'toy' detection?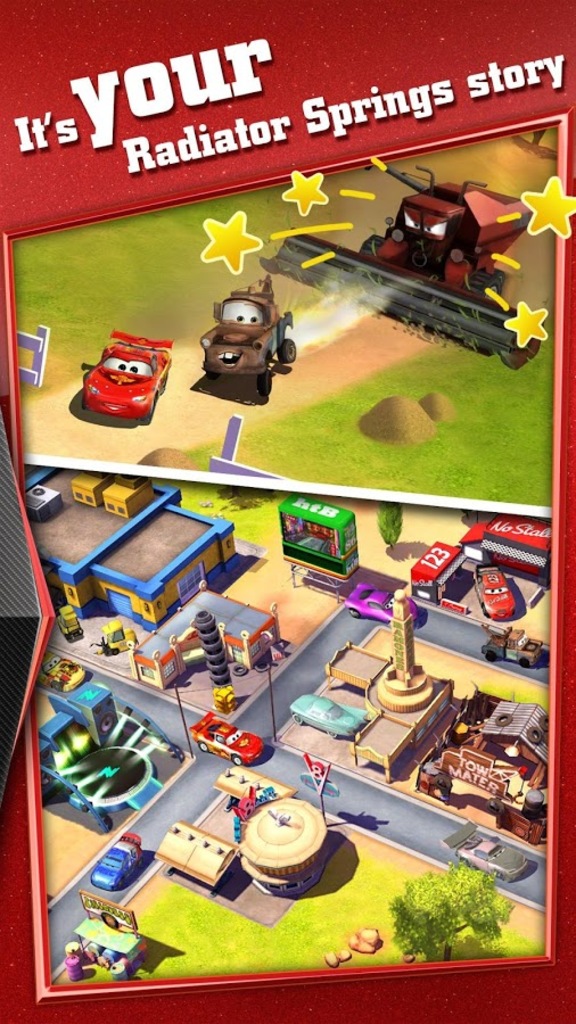
(x1=219, y1=767, x2=278, y2=810)
